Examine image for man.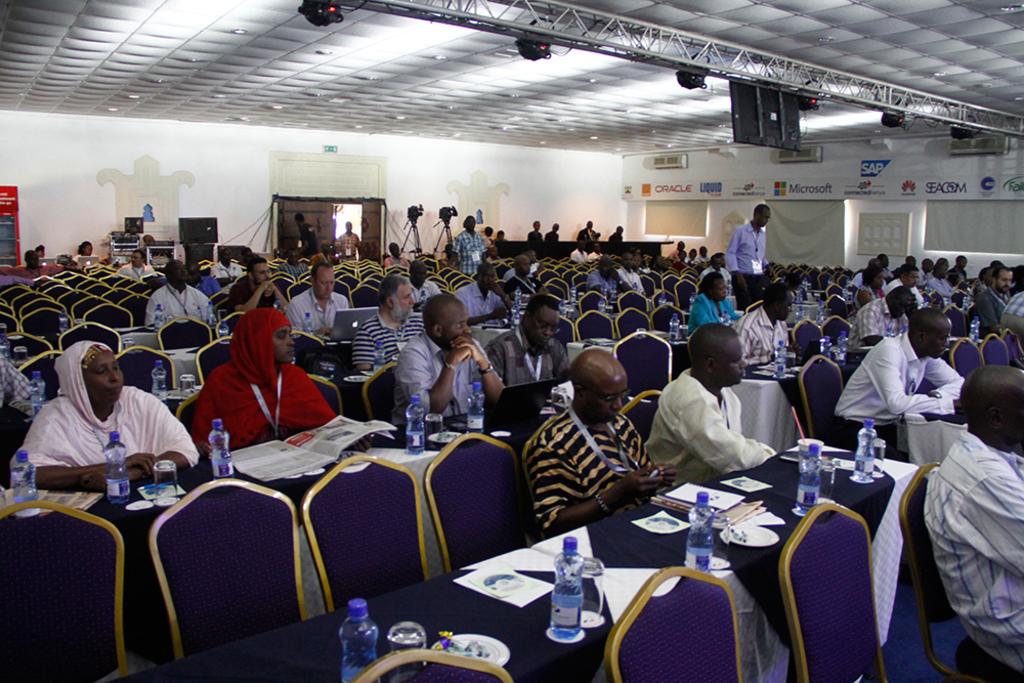
Examination result: crop(338, 221, 360, 260).
